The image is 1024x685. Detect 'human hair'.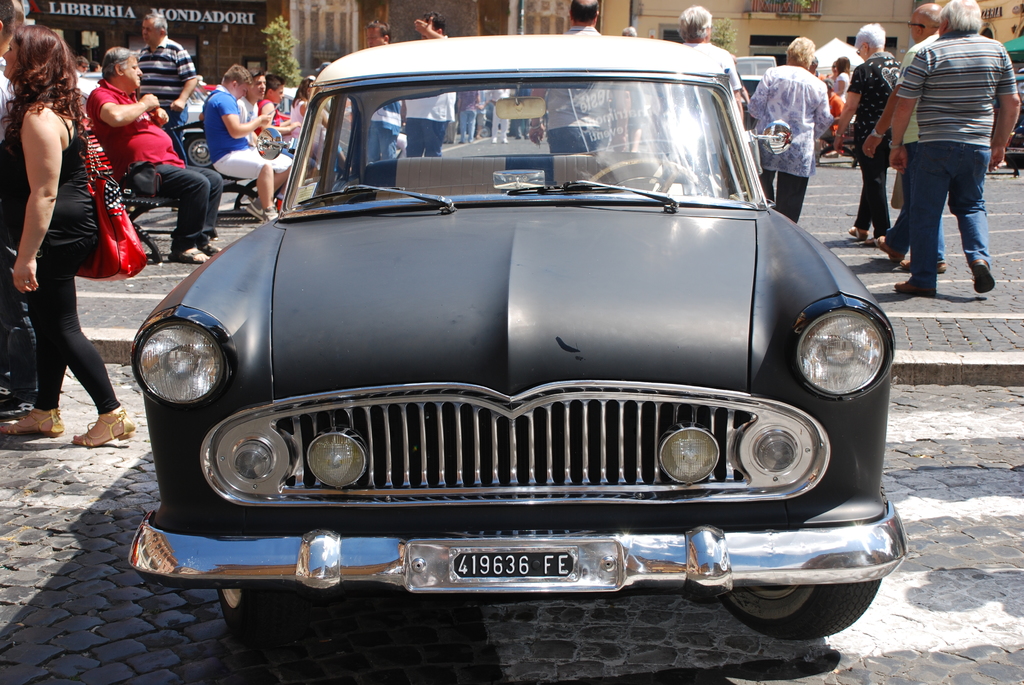
Detection: region(676, 4, 712, 38).
